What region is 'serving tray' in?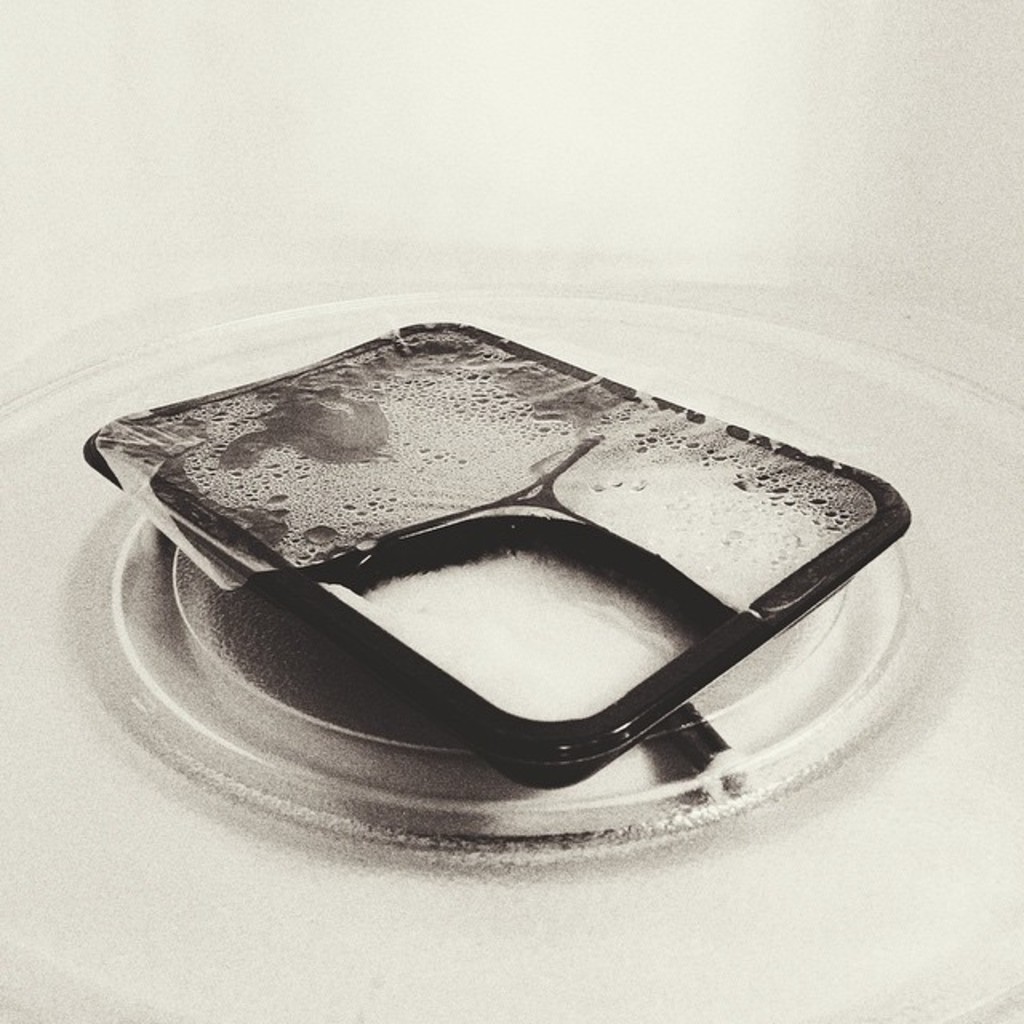
x1=74 y1=328 x2=862 y2=826.
